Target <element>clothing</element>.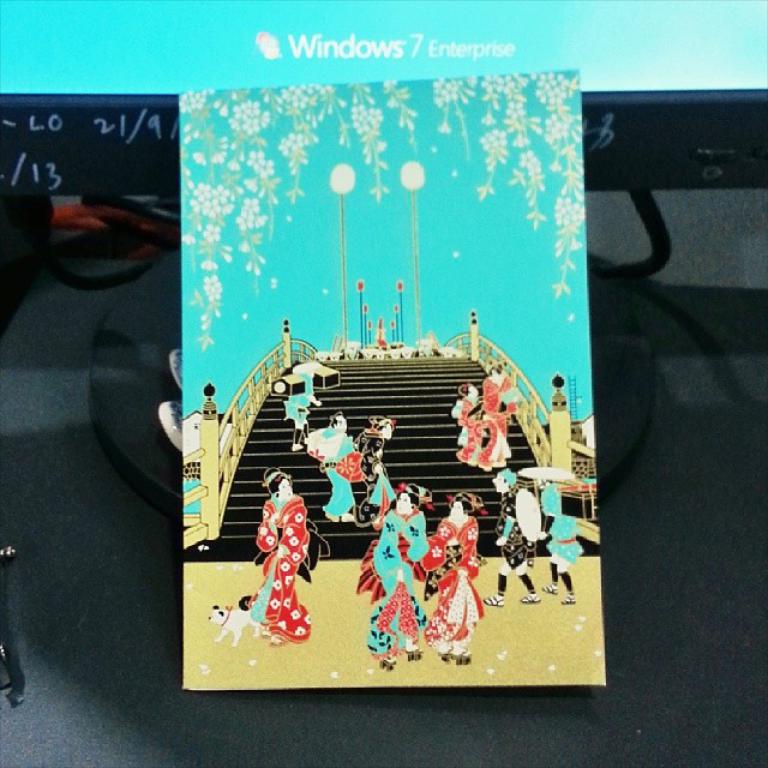
Target region: bbox=[253, 486, 311, 650].
